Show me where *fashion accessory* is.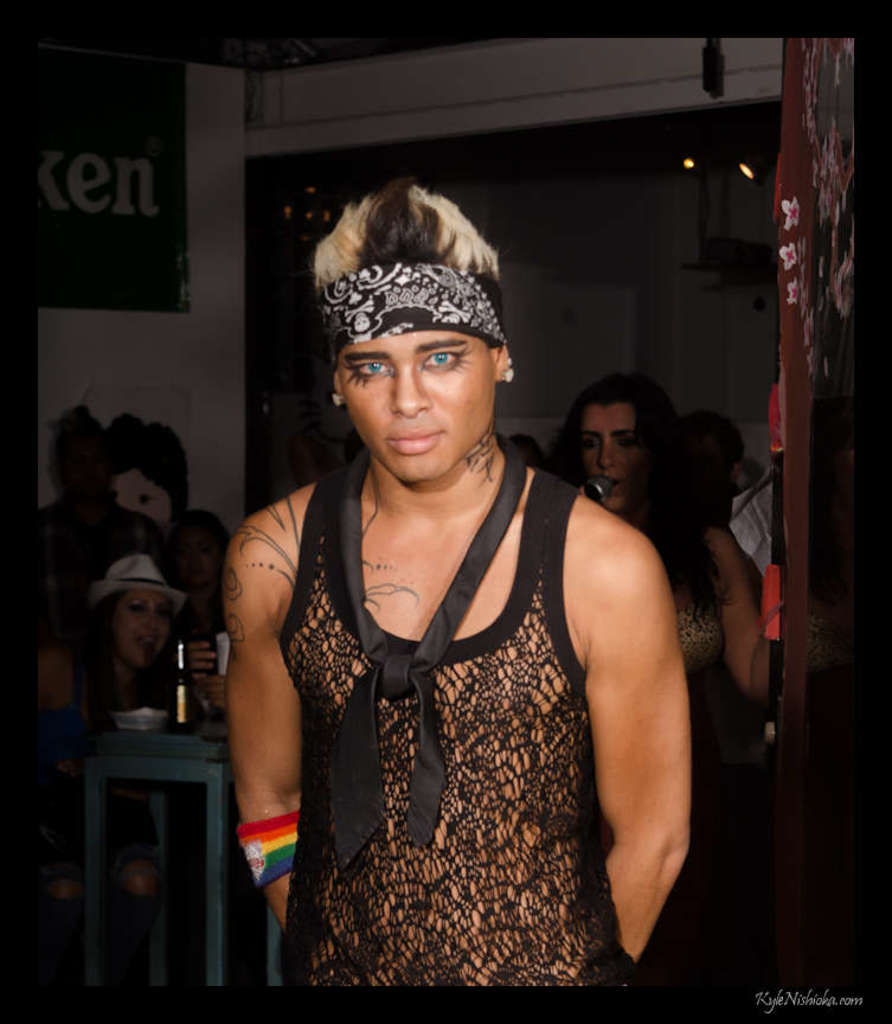
*fashion accessory* is at left=233, top=804, right=297, bottom=890.
